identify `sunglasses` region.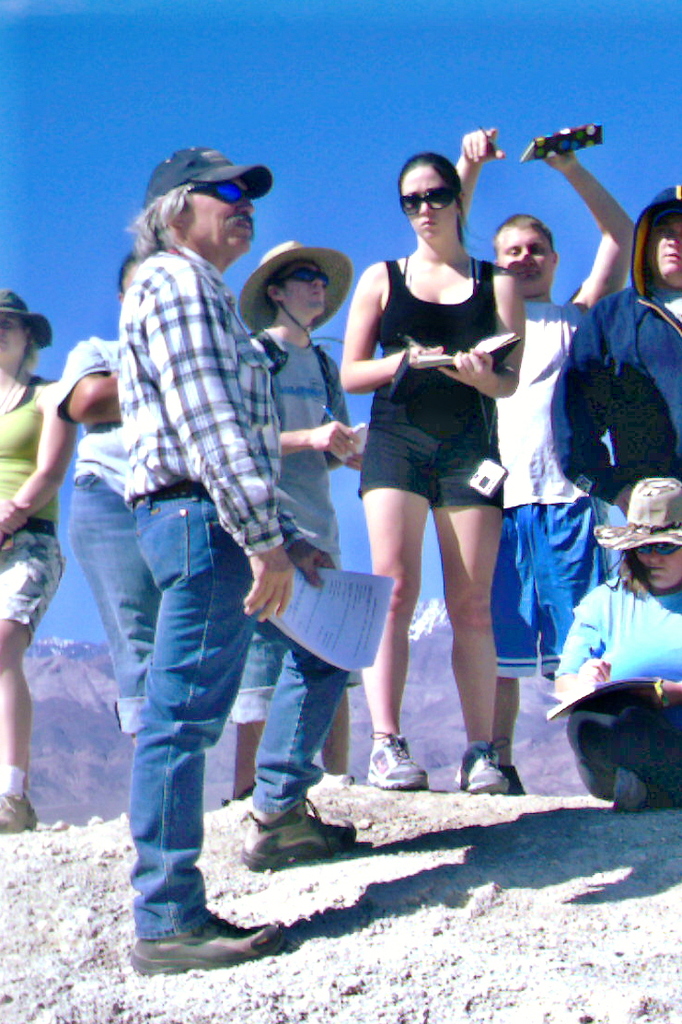
Region: Rect(272, 256, 333, 293).
